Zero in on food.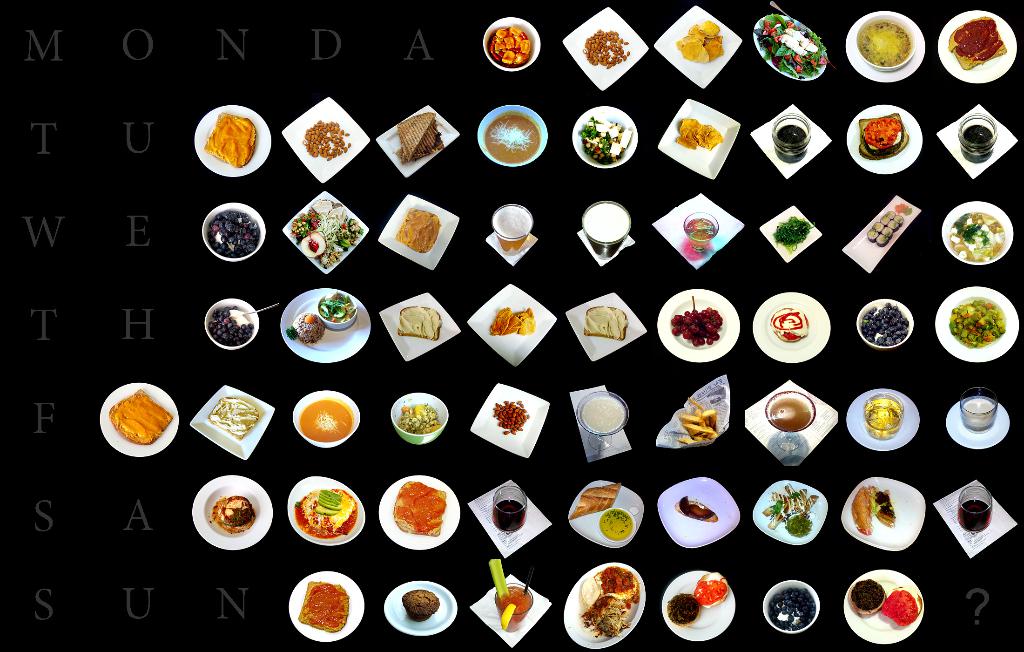
Zeroed in: (left=294, top=488, right=358, bottom=535).
